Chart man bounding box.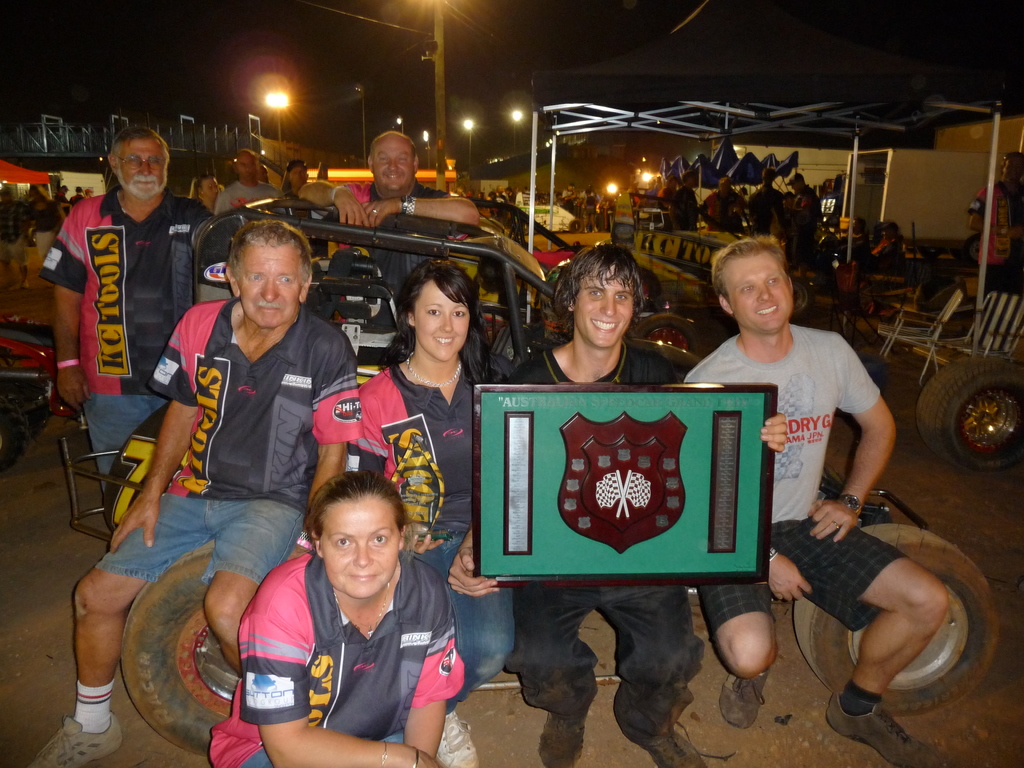
Charted: [x1=700, y1=239, x2=961, y2=767].
